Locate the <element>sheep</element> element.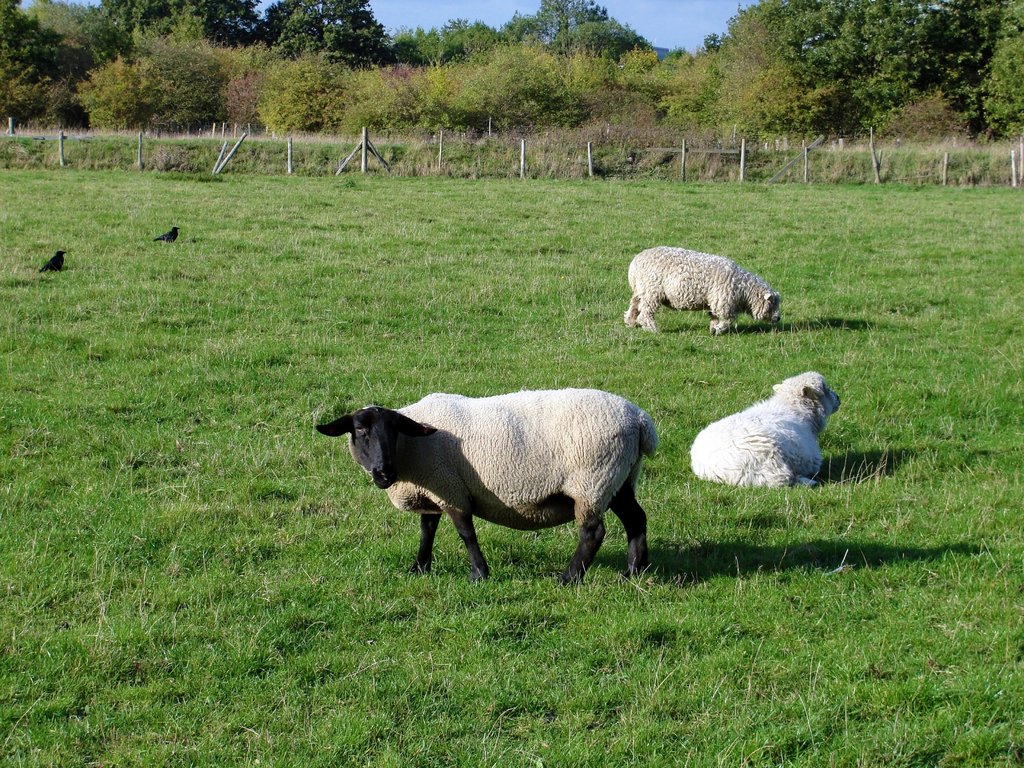
Element bbox: box(625, 248, 784, 336).
